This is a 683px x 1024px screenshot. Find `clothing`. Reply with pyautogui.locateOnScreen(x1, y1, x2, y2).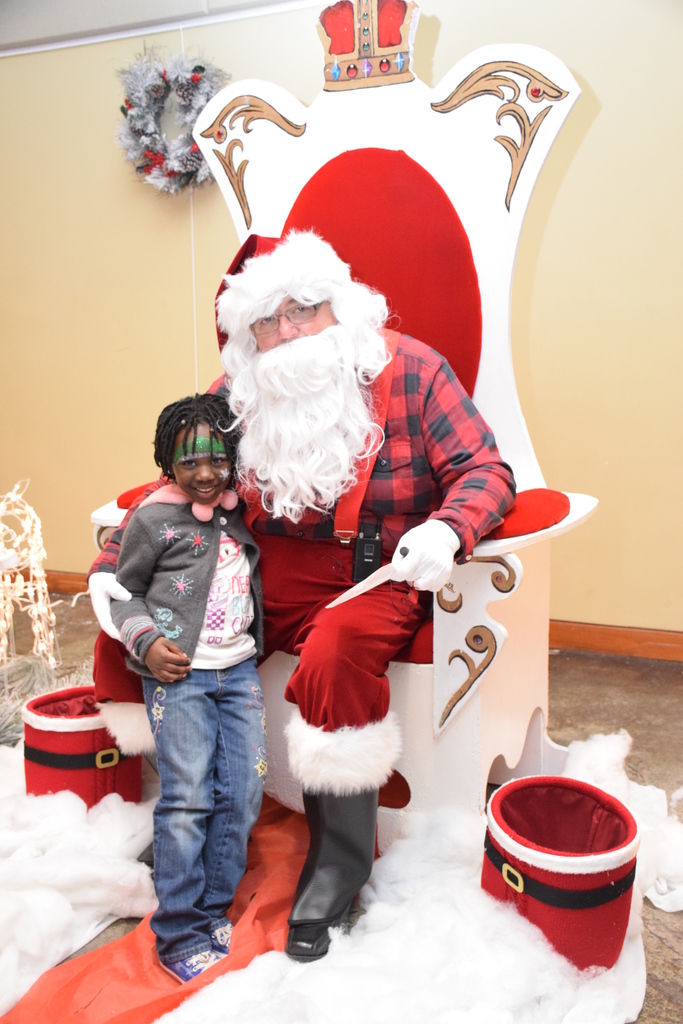
pyautogui.locateOnScreen(105, 305, 523, 769).
